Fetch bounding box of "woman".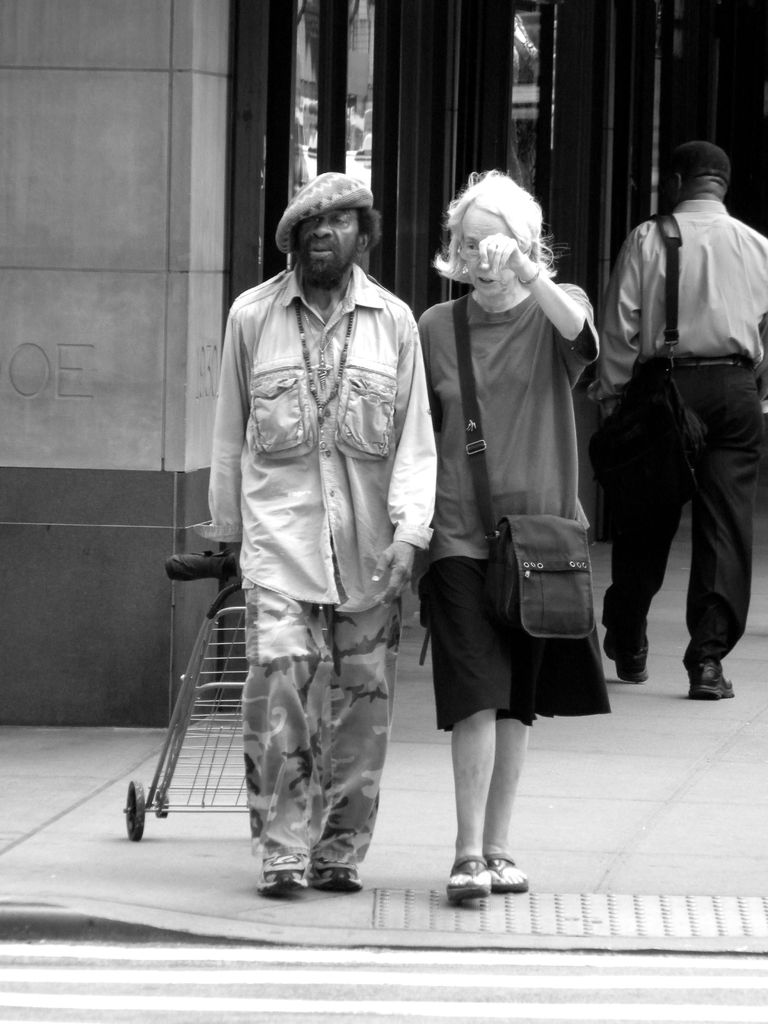
Bbox: bbox(403, 184, 618, 863).
